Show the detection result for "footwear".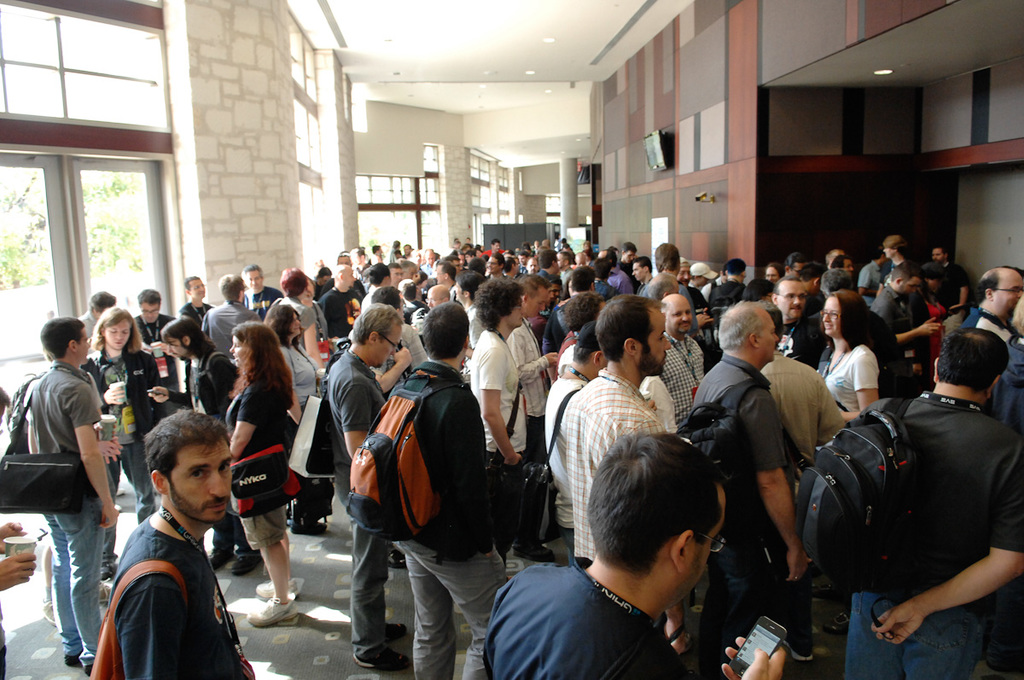
[left=248, top=599, right=306, bottom=625].
